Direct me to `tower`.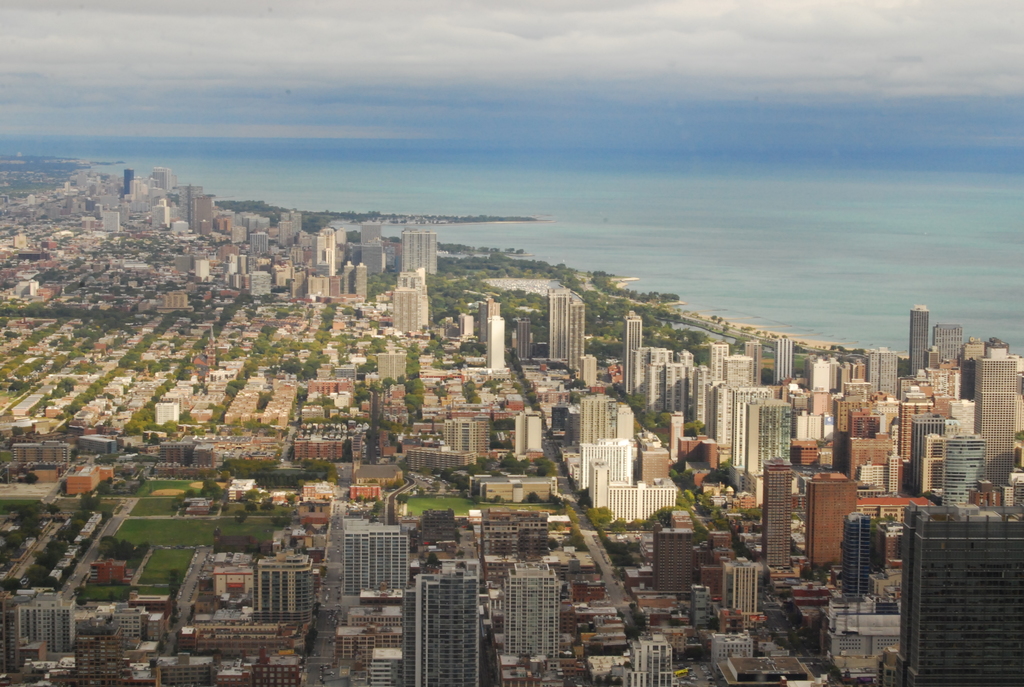
Direction: locate(762, 455, 794, 571).
